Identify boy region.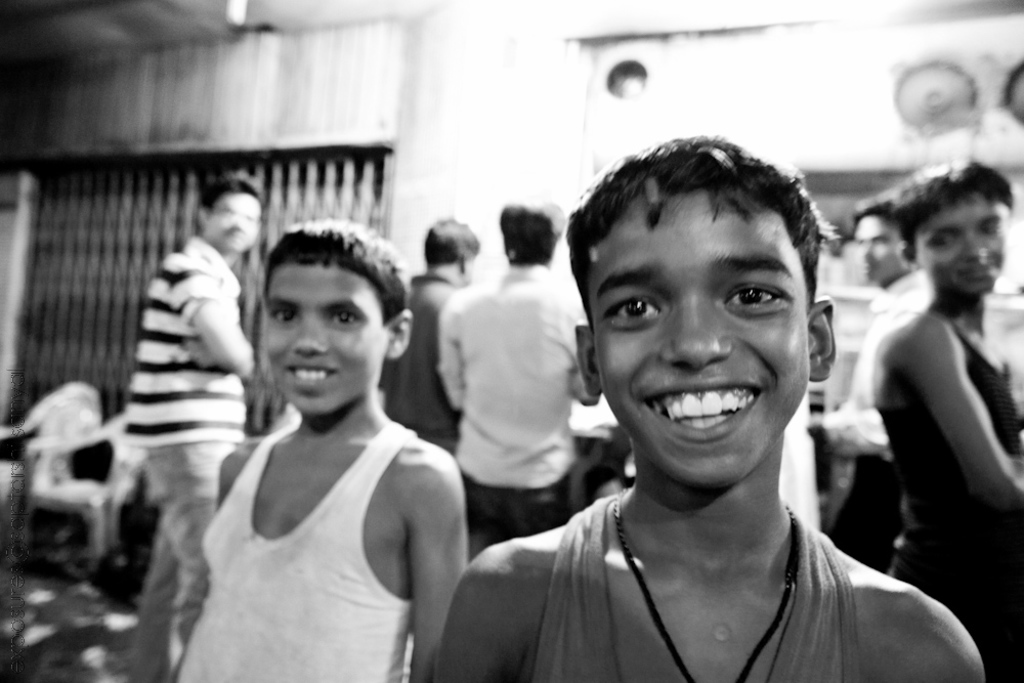
Region: <bbox>171, 213, 473, 682</bbox>.
